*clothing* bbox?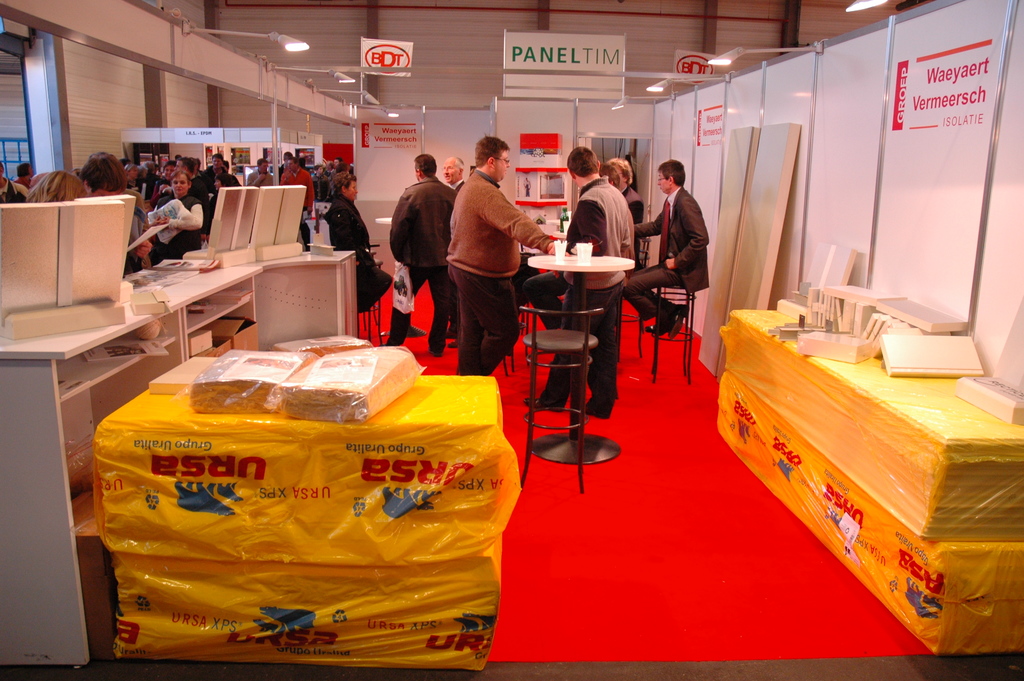
rect(439, 175, 464, 335)
